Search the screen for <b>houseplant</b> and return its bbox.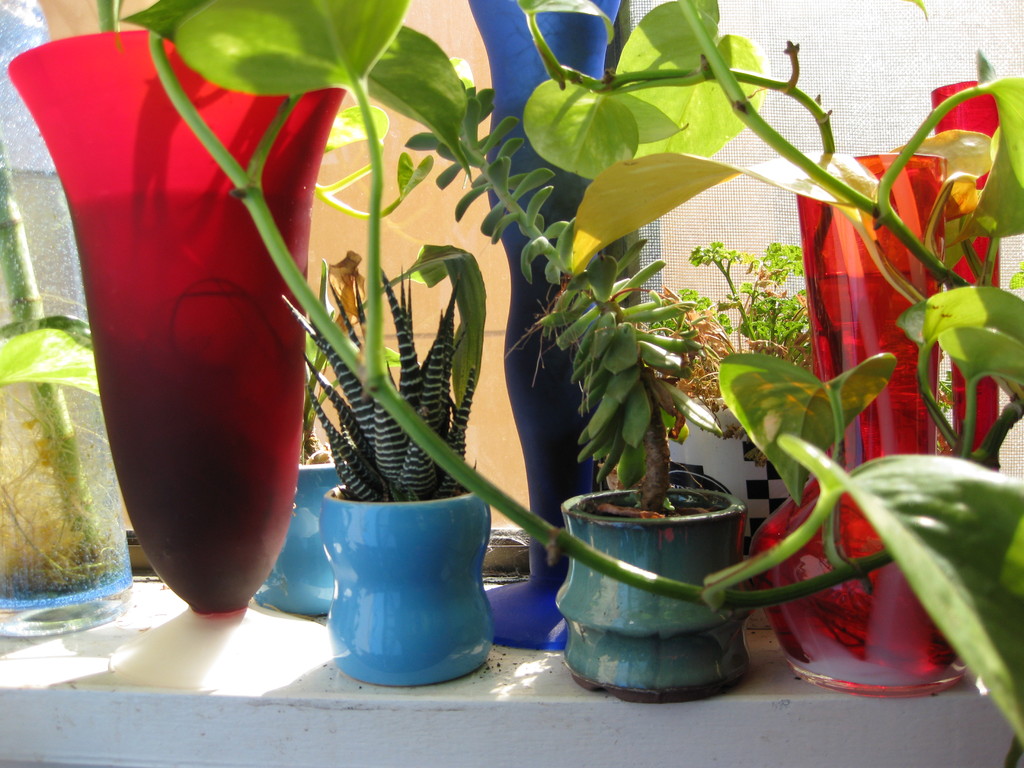
Found: box(351, 19, 752, 696).
